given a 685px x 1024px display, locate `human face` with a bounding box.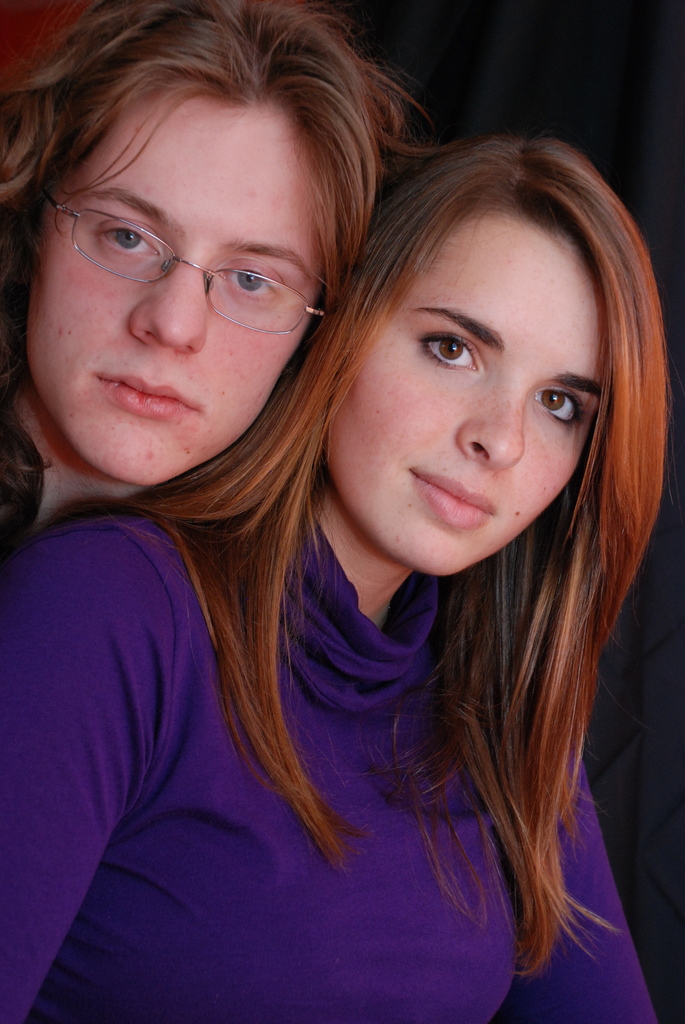
Located: bbox=[325, 207, 606, 576].
